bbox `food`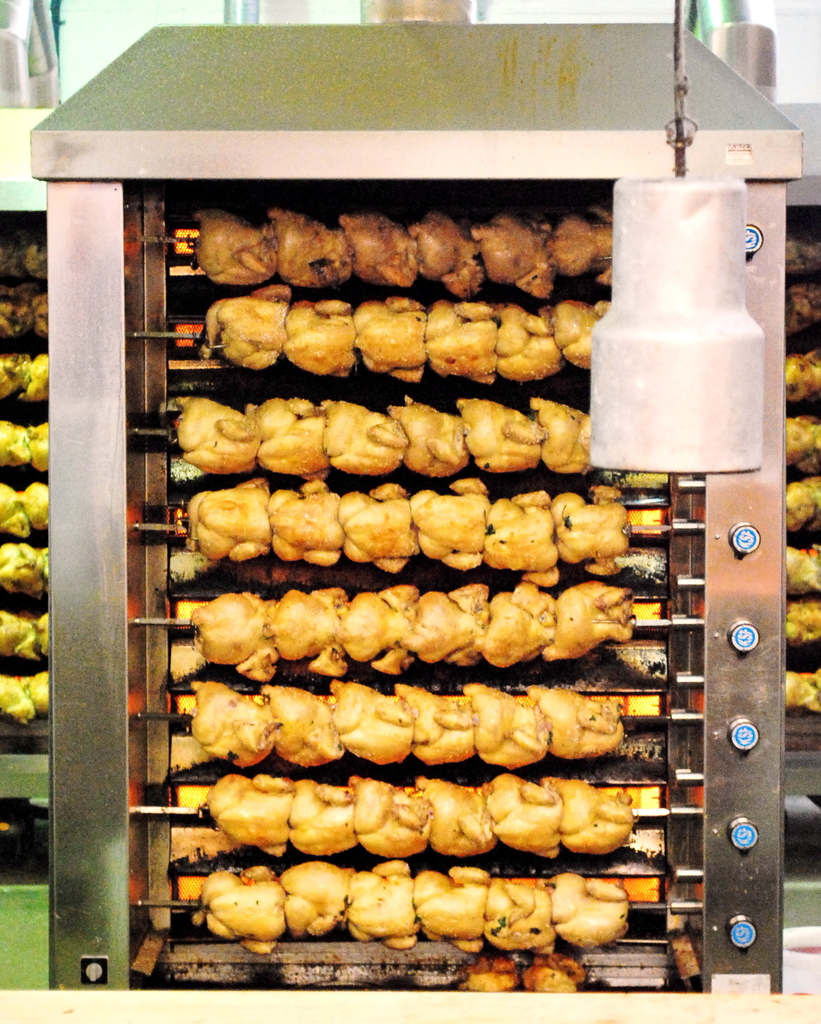
BBox(784, 406, 820, 476)
